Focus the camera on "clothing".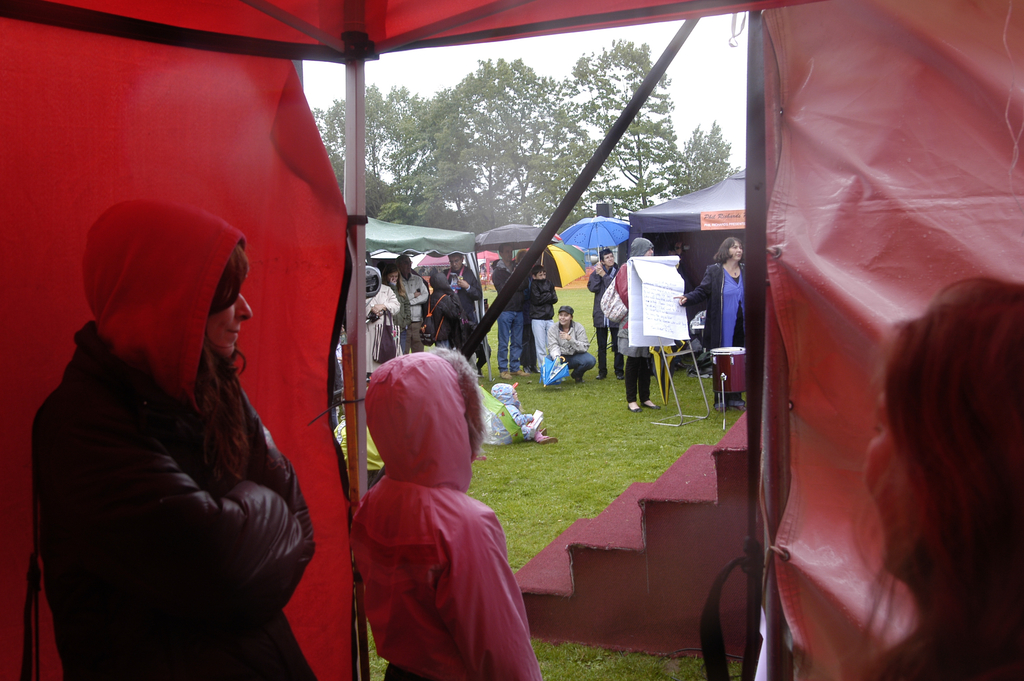
Focus region: bbox(422, 285, 463, 347).
